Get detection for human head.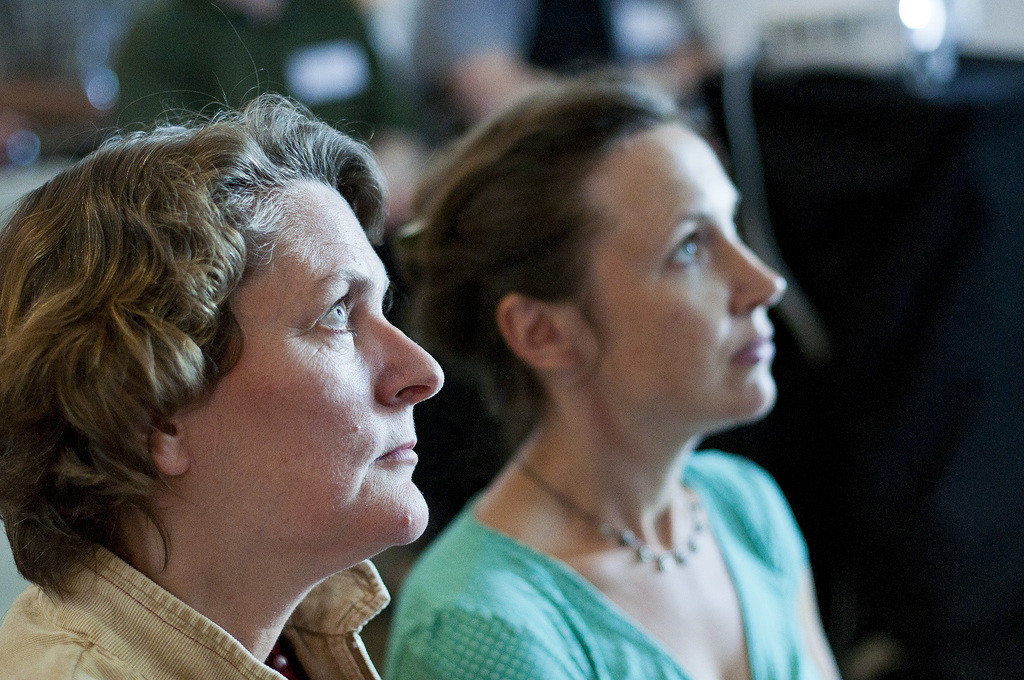
Detection: left=0, top=97, right=445, bottom=596.
